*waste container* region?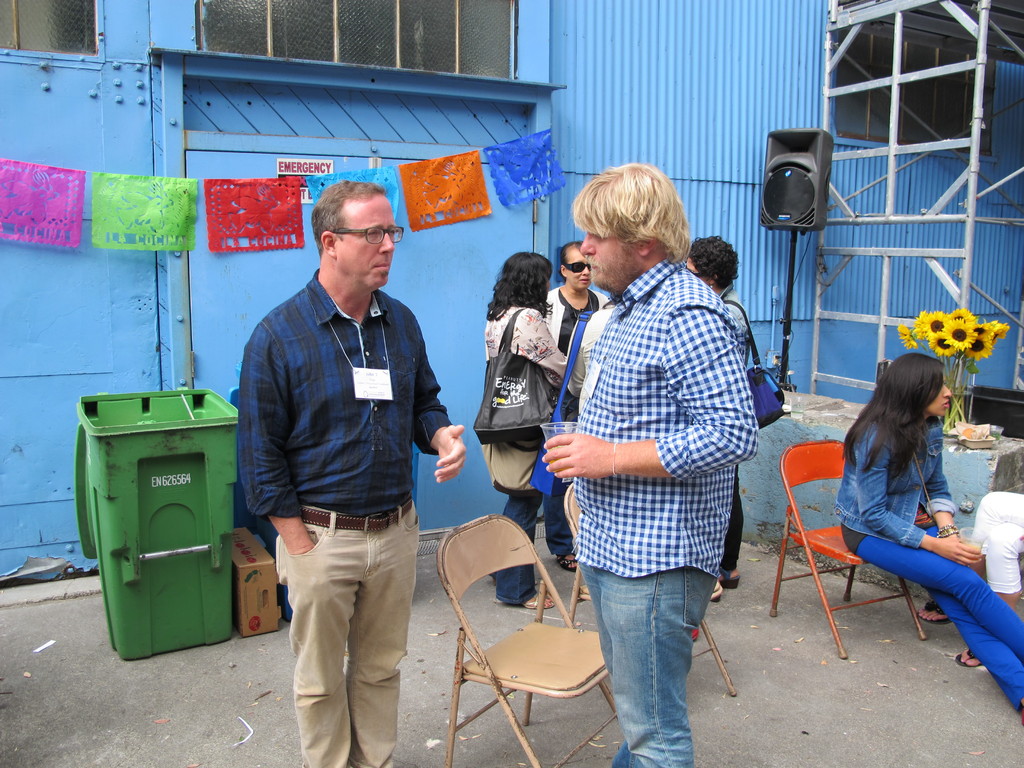
[81,399,242,662]
